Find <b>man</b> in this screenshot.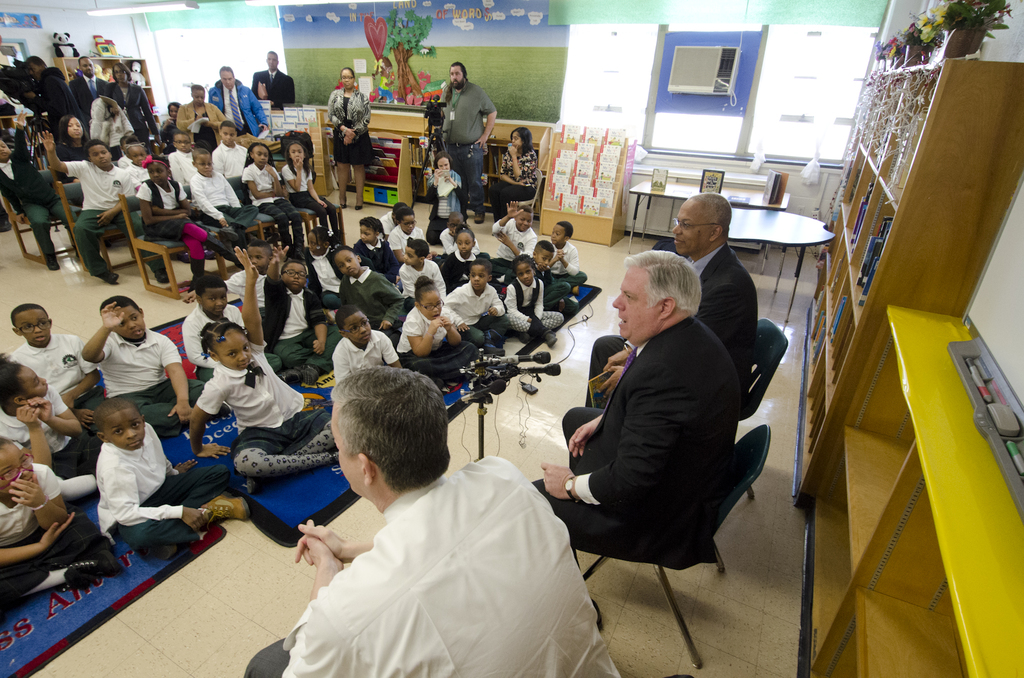
The bounding box for <b>man</b> is x1=251 y1=49 x2=298 y2=109.
